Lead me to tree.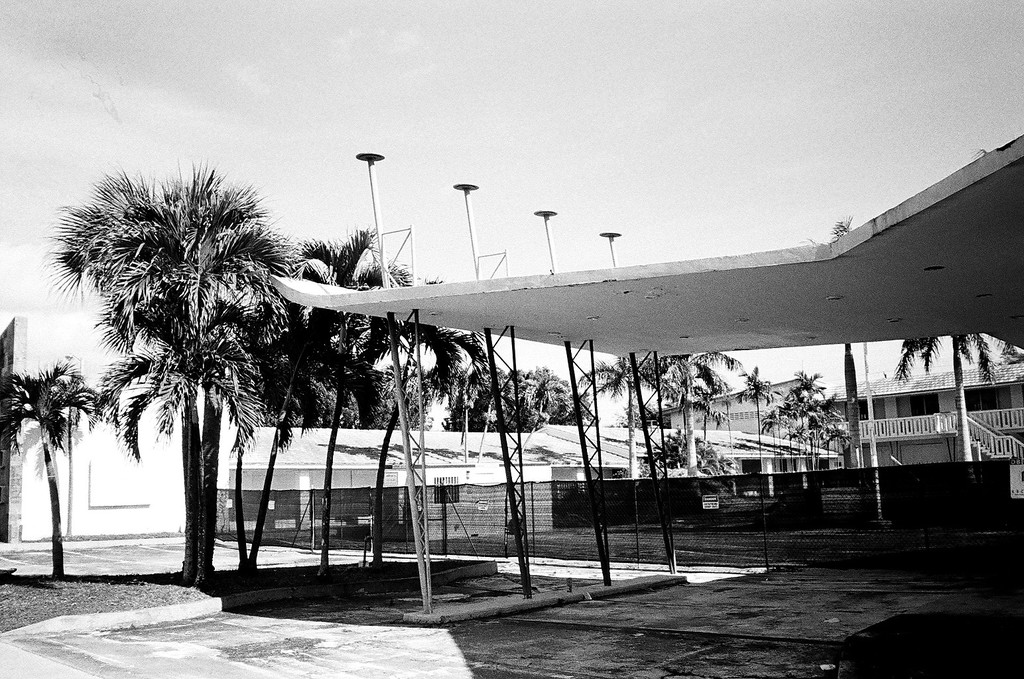
Lead to 1, 347, 107, 573.
